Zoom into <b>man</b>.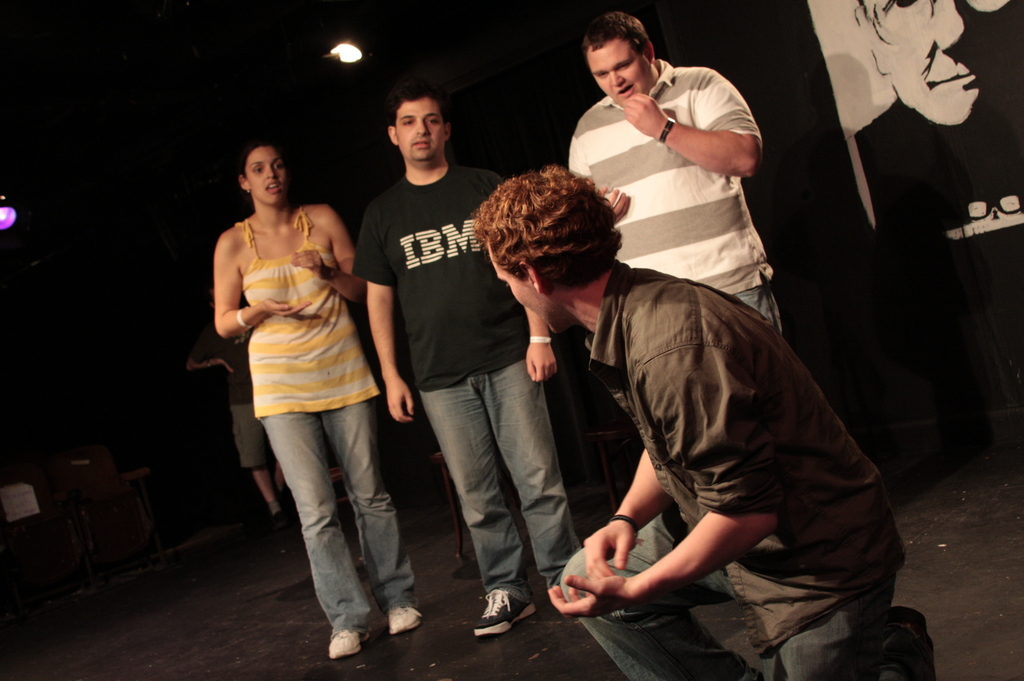
Zoom target: pyautogui.locateOnScreen(184, 276, 289, 519).
